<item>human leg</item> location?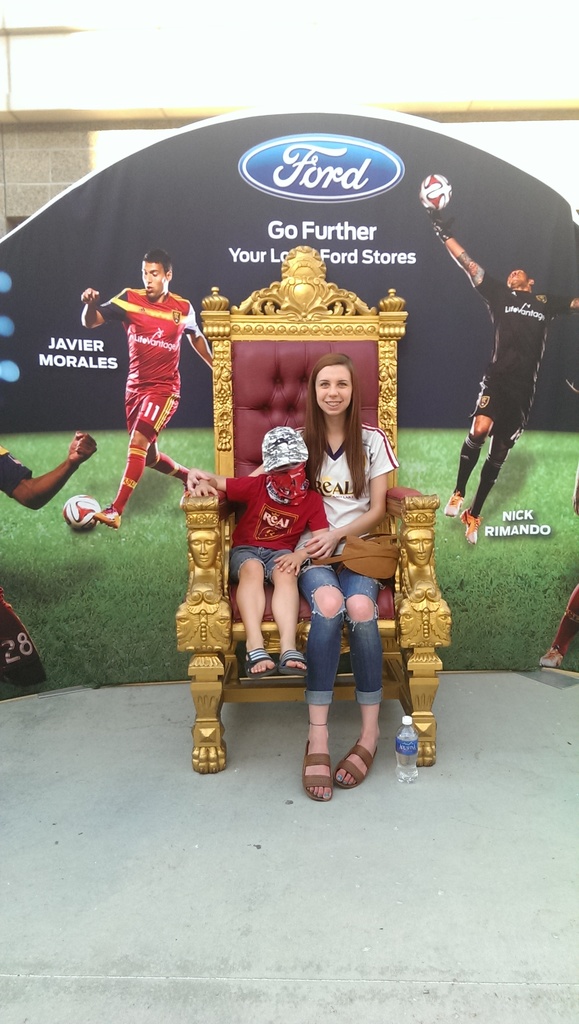
x1=225, y1=542, x2=273, y2=675
